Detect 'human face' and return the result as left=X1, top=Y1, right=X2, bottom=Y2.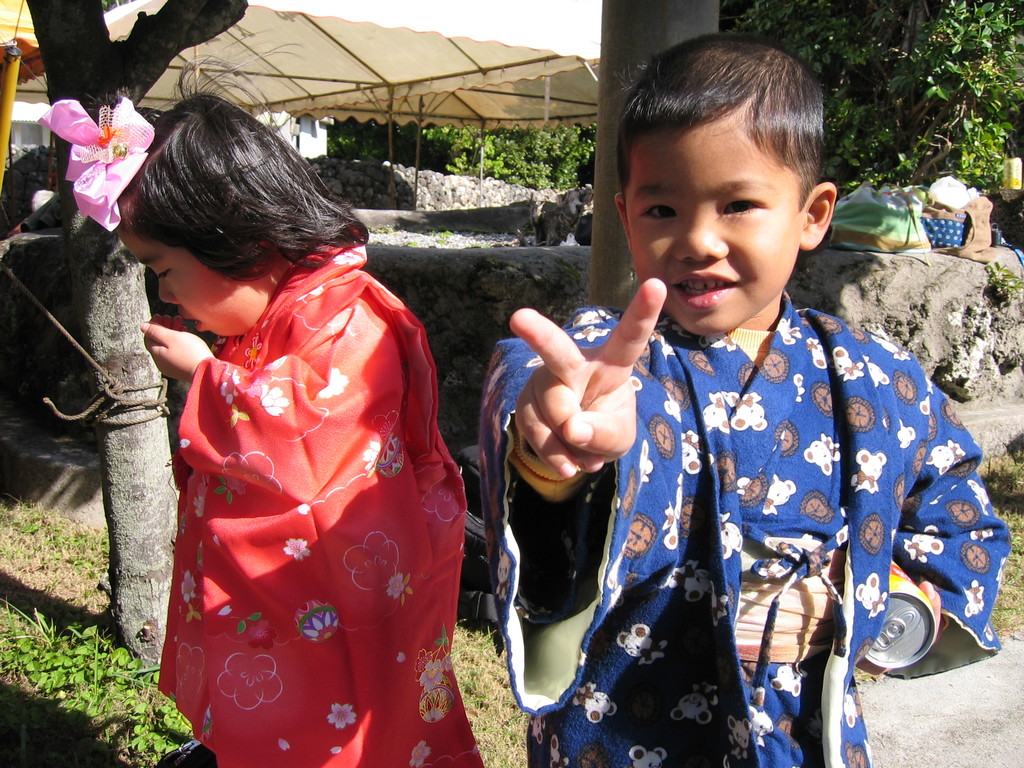
left=117, top=228, right=275, bottom=332.
